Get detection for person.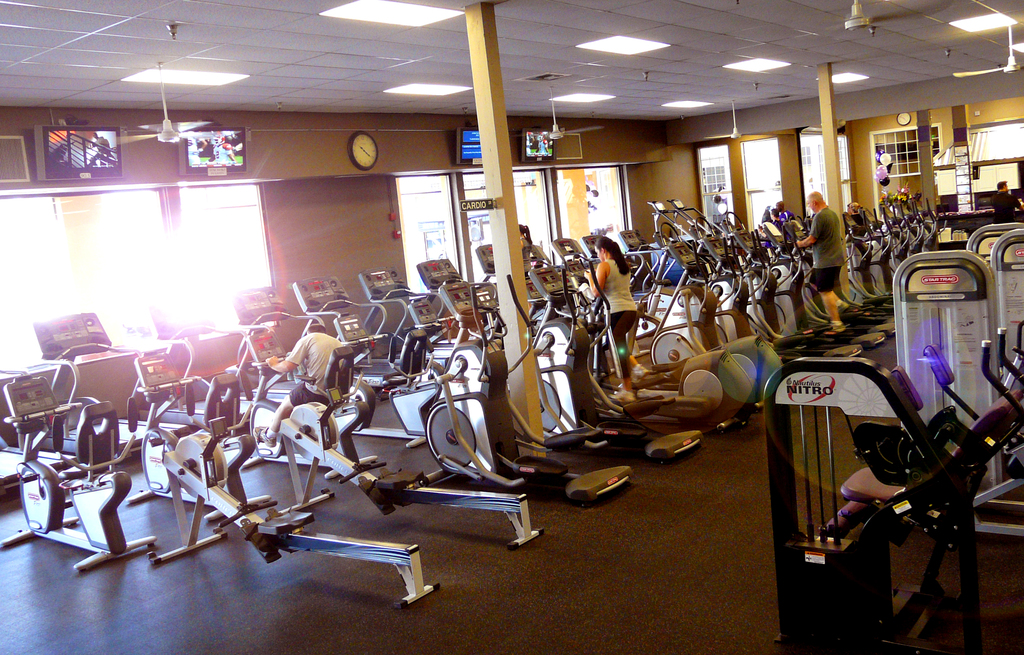
Detection: [x1=583, y1=236, x2=641, y2=389].
